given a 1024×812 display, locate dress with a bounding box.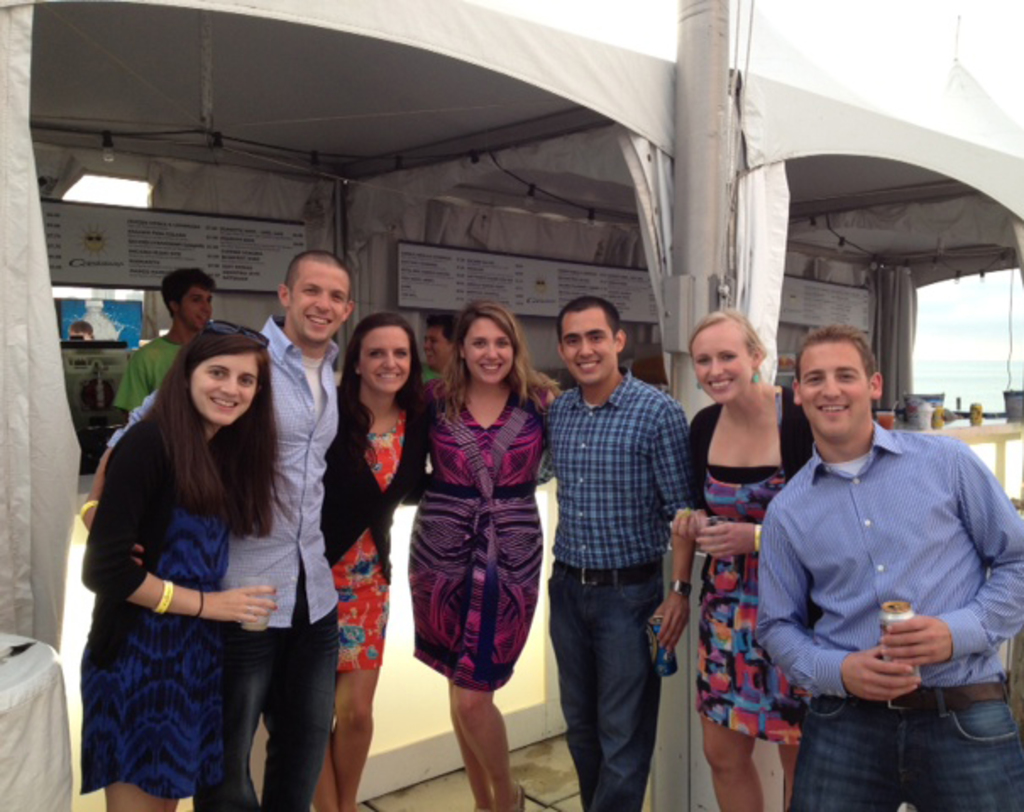
Located: select_region(682, 382, 814, 743).
